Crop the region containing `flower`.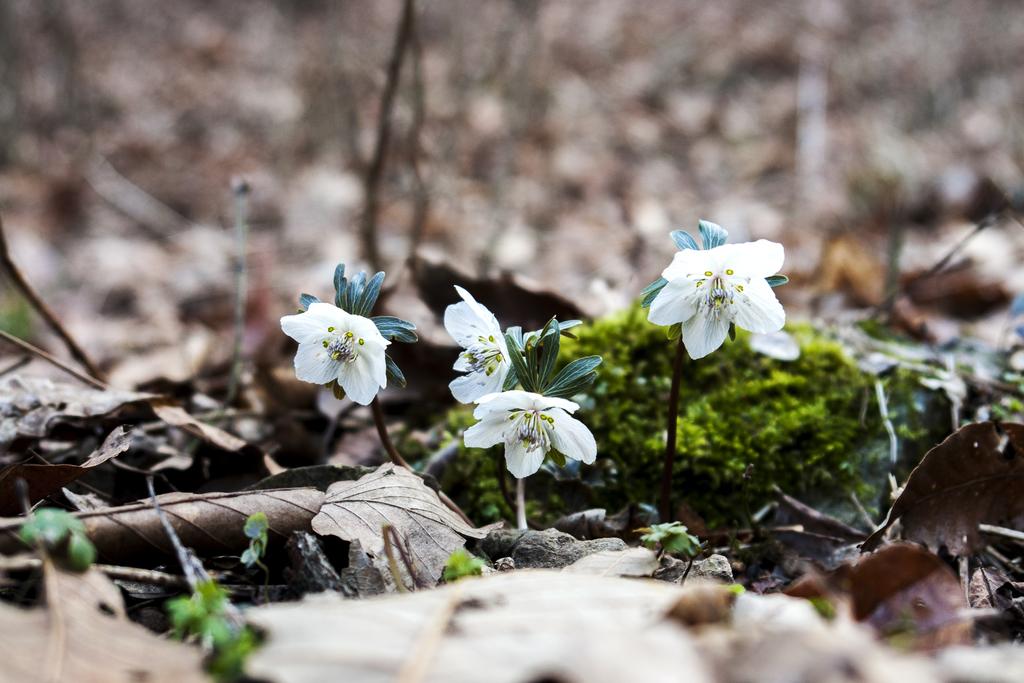
Crop region: (x1=648, y1=236, x2=787, y2=358).
